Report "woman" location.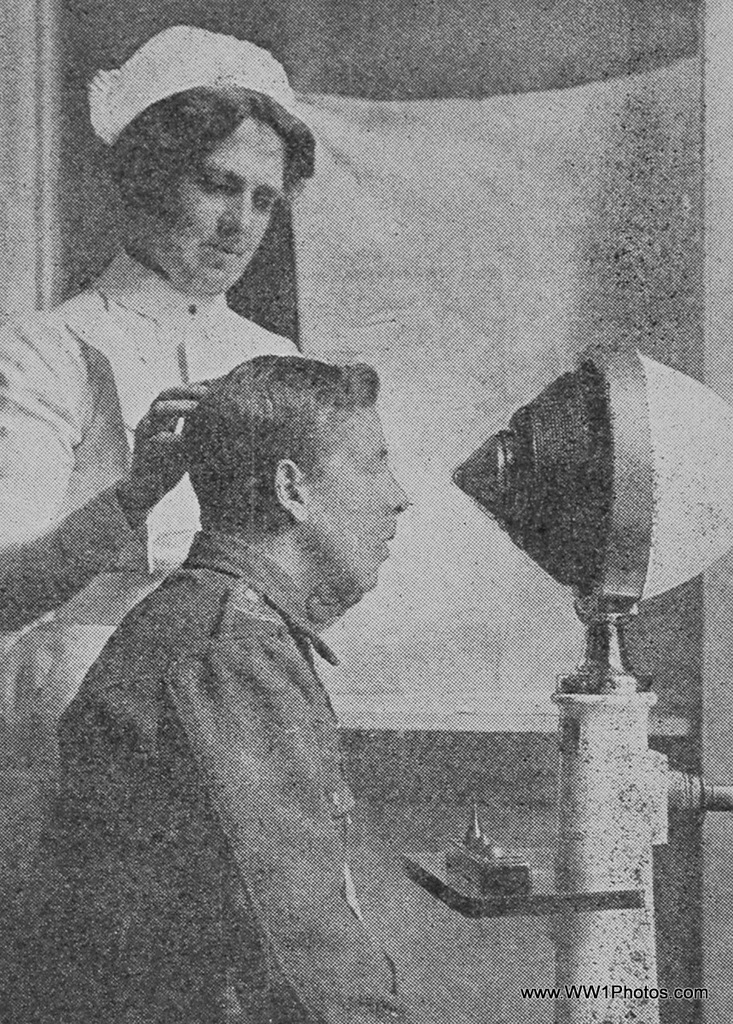
Report: pyautogui.locateOnScreen(0, 35, 314, 915).
